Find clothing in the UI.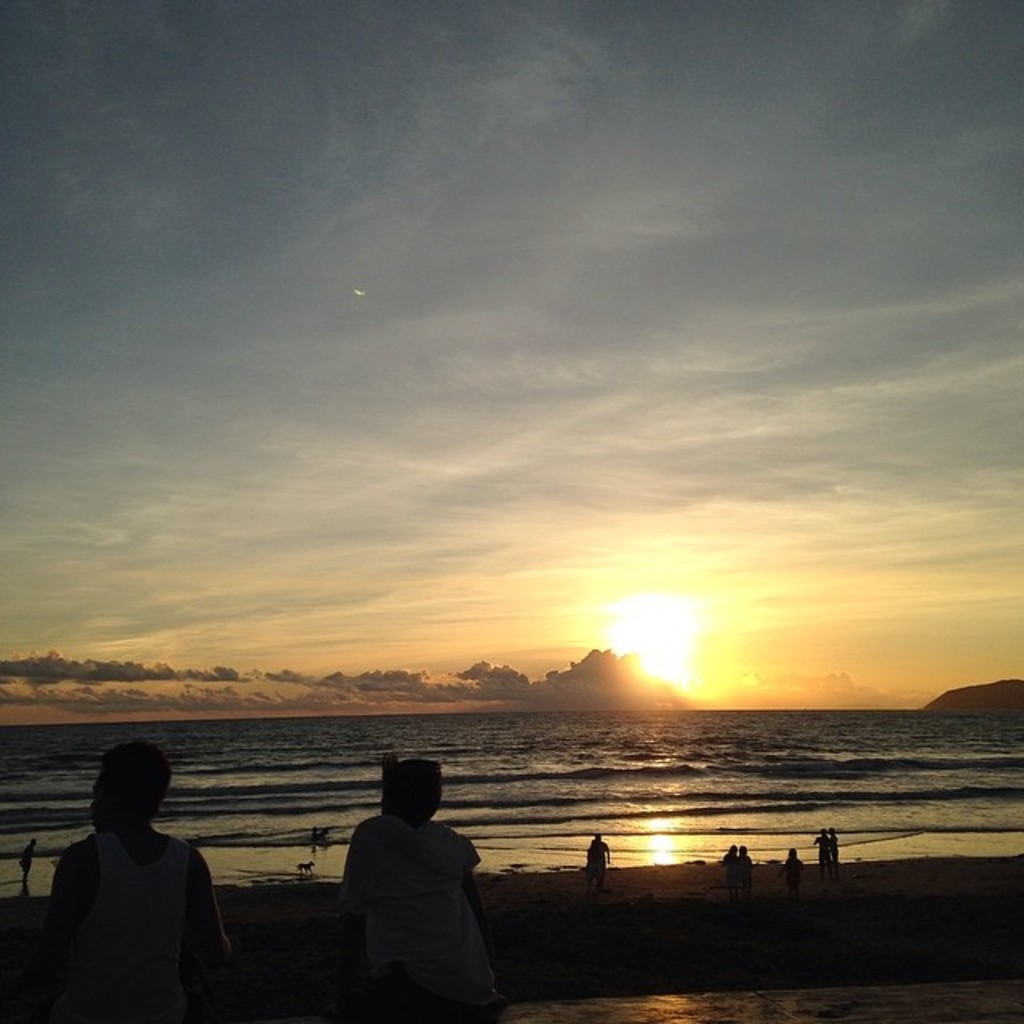
UI element at 91/829/189/1022.
